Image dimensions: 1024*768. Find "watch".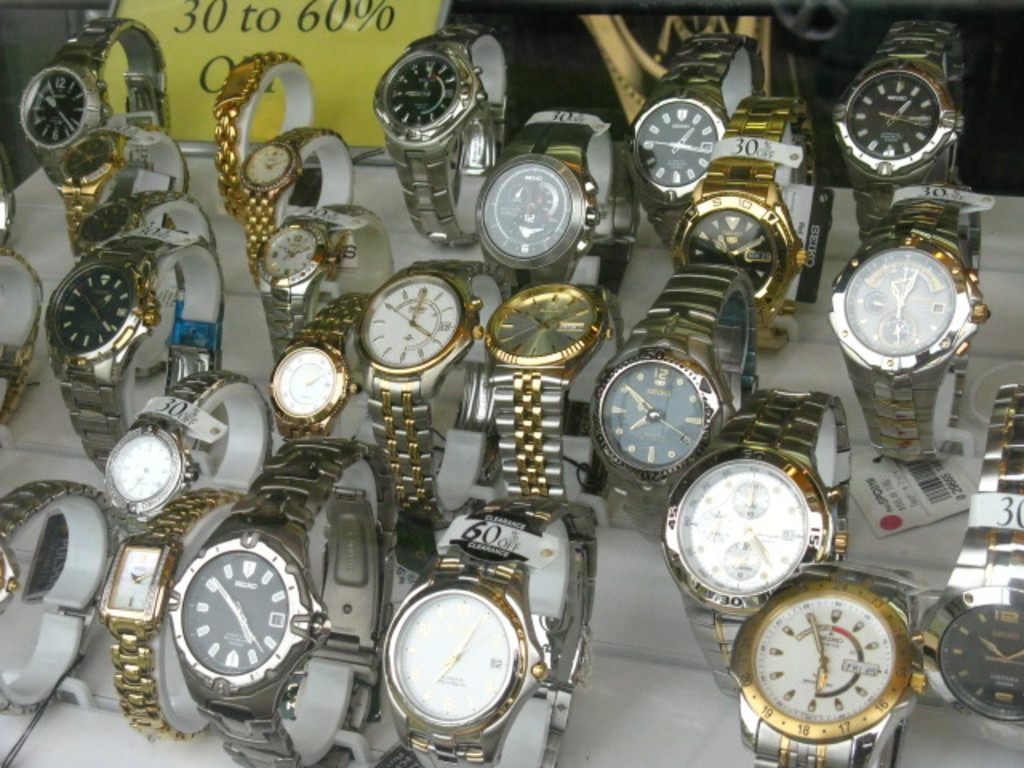
<box>824,189,984,482</box>.
